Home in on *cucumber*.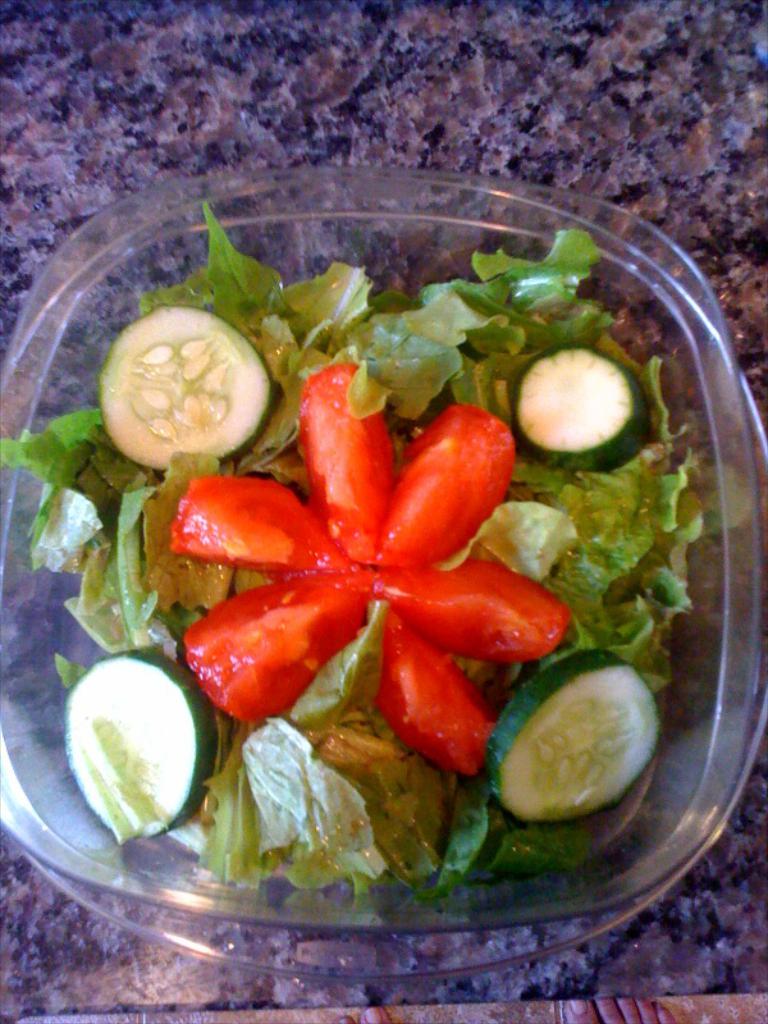
Homed in at {"x1": 485, "y1": 654, "x2": 660, "y2": 818}.
